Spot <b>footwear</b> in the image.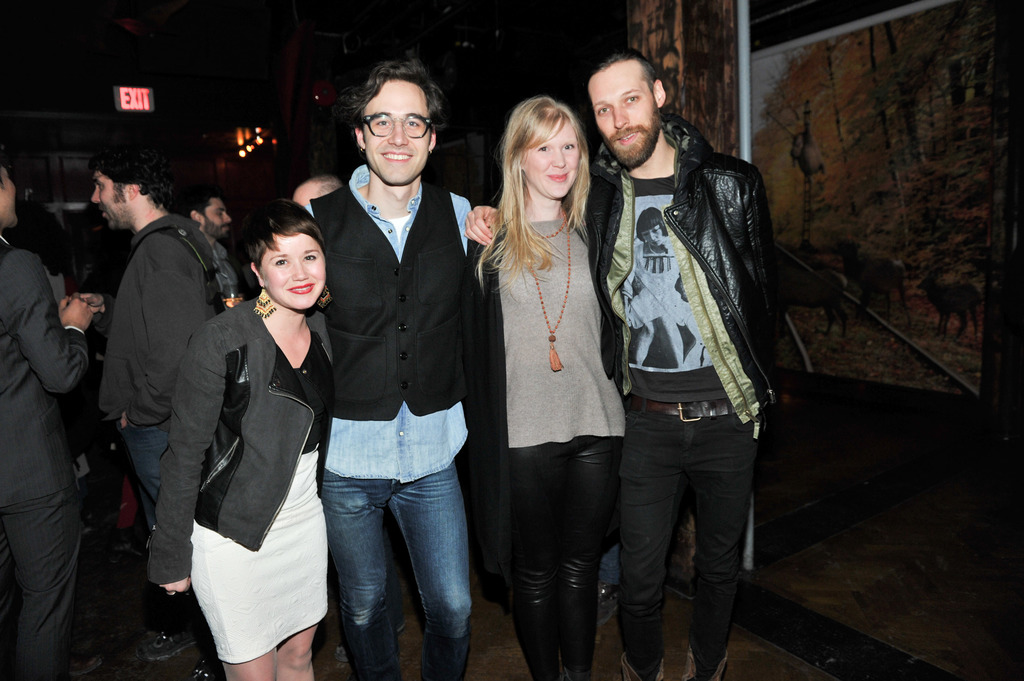
<b>footwear</b> found at box(332, 604, 406, 671).
